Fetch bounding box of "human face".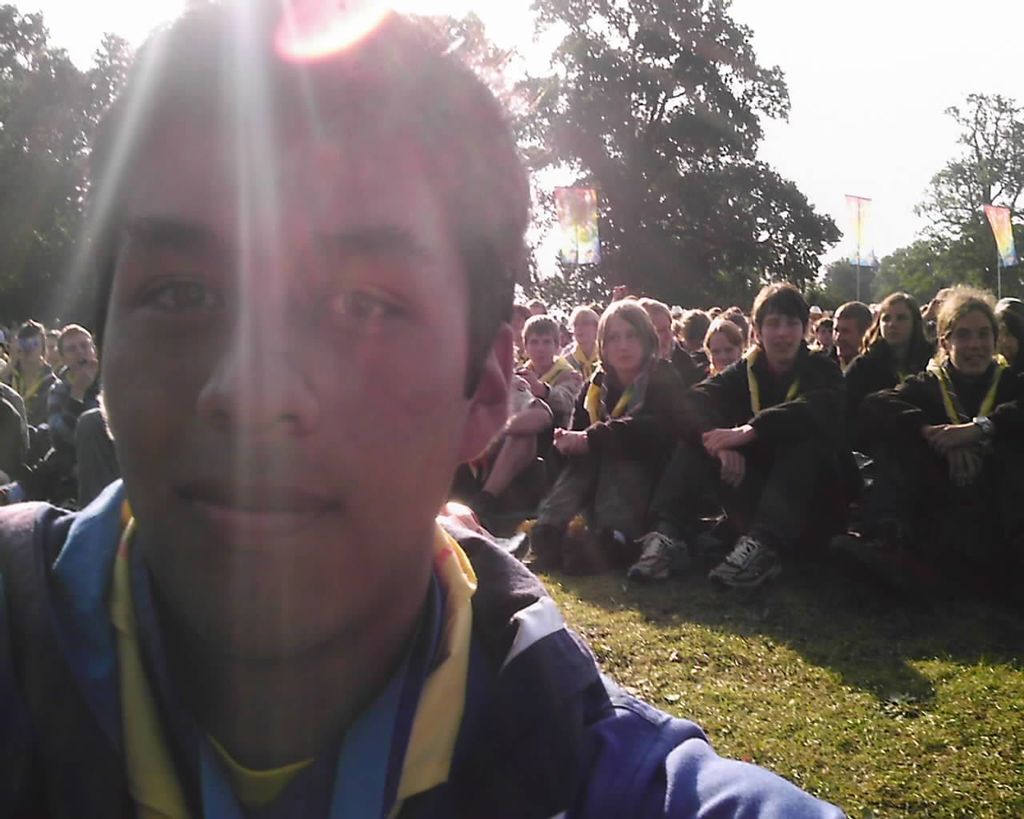
Bbox: (59, 333, 96, 378).
